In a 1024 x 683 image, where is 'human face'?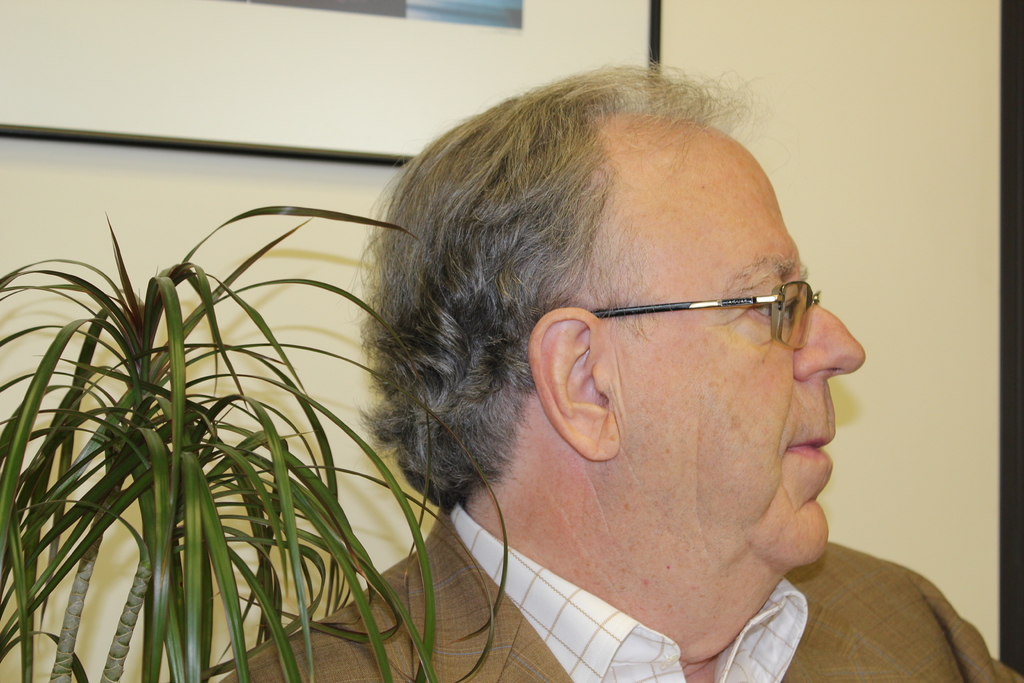
BBox(603, 155, 863, 616).
